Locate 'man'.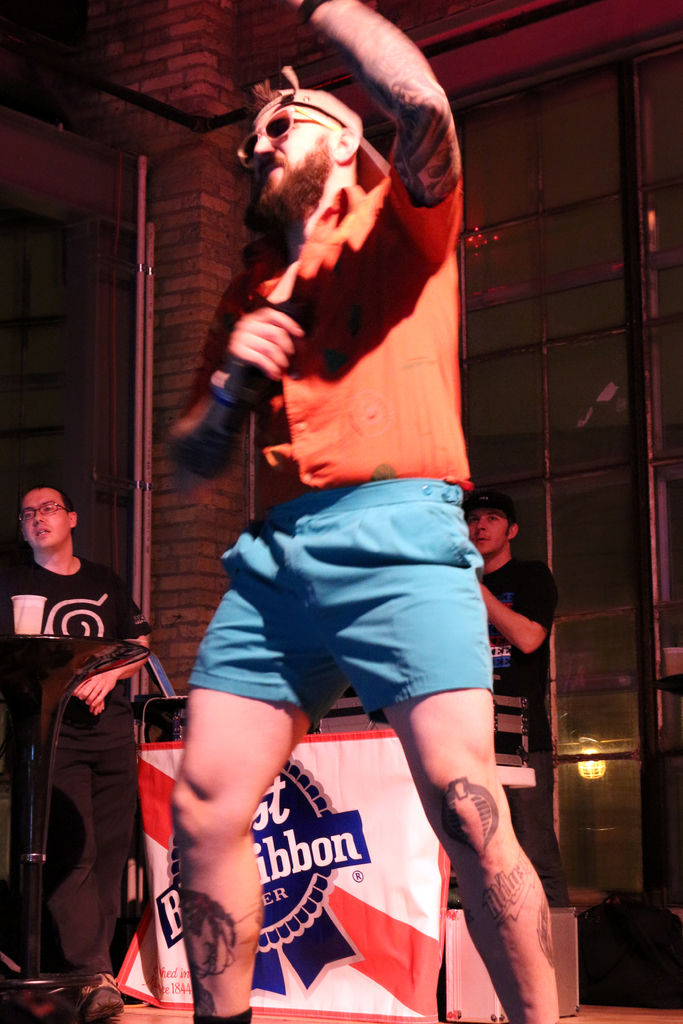
Bounding box: [12,476,177,985].
